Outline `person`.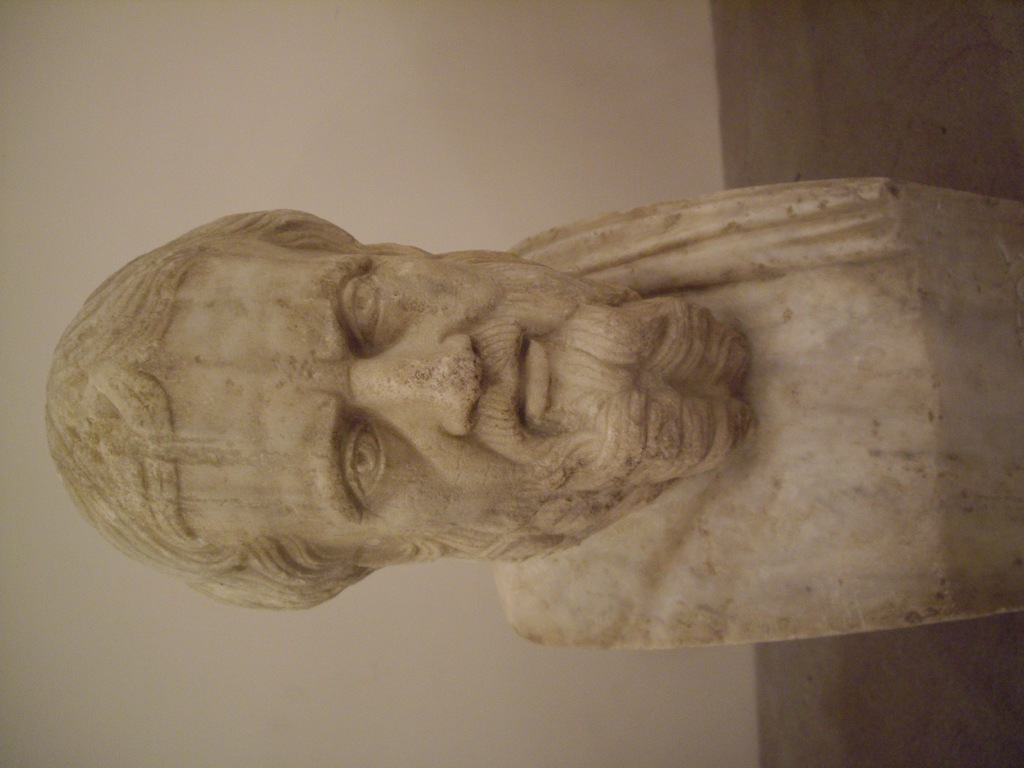
Outline: BBox(46, 207, 740, 613).
